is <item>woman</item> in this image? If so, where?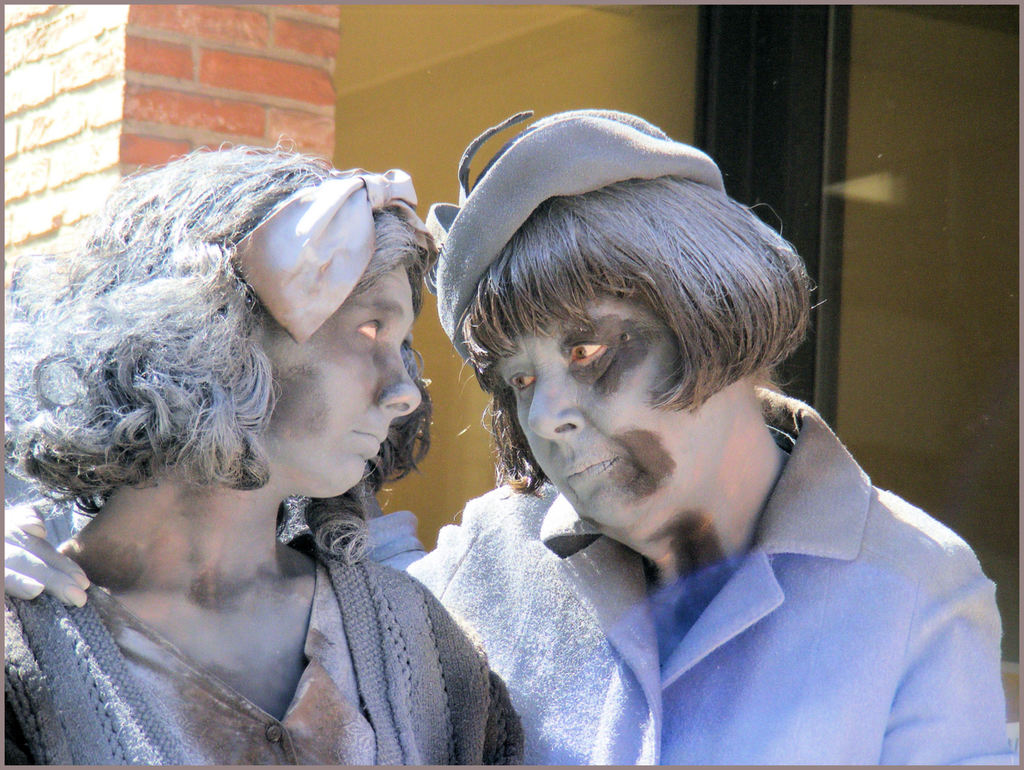
Yes, at select_region(1, 127, 527, 765).
